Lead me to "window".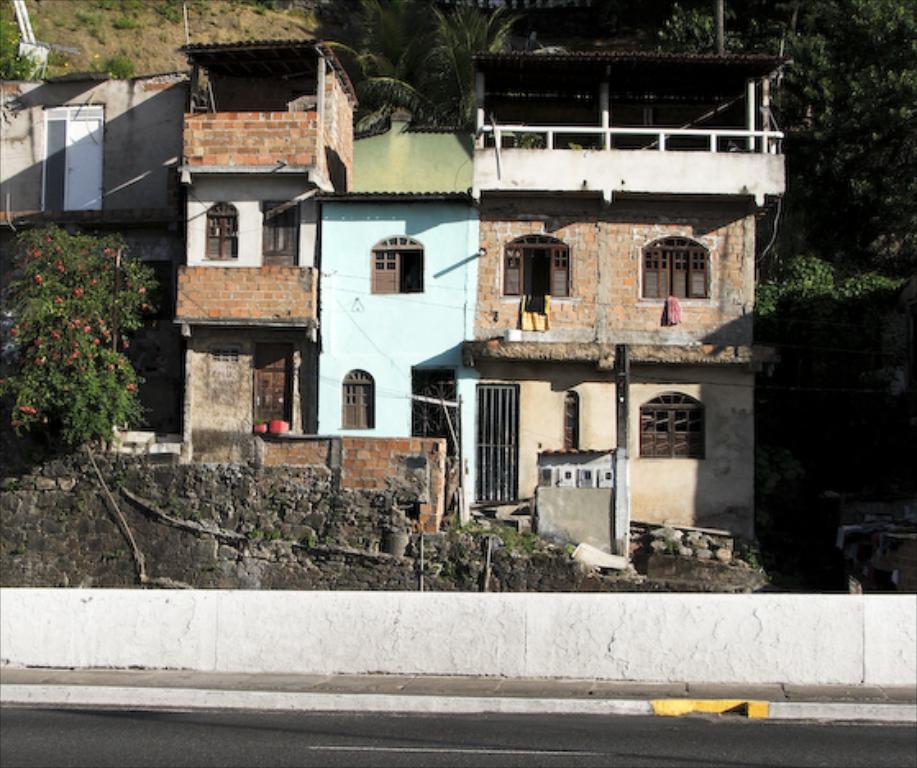
Lead to crop(340, 369, 376, 430).
